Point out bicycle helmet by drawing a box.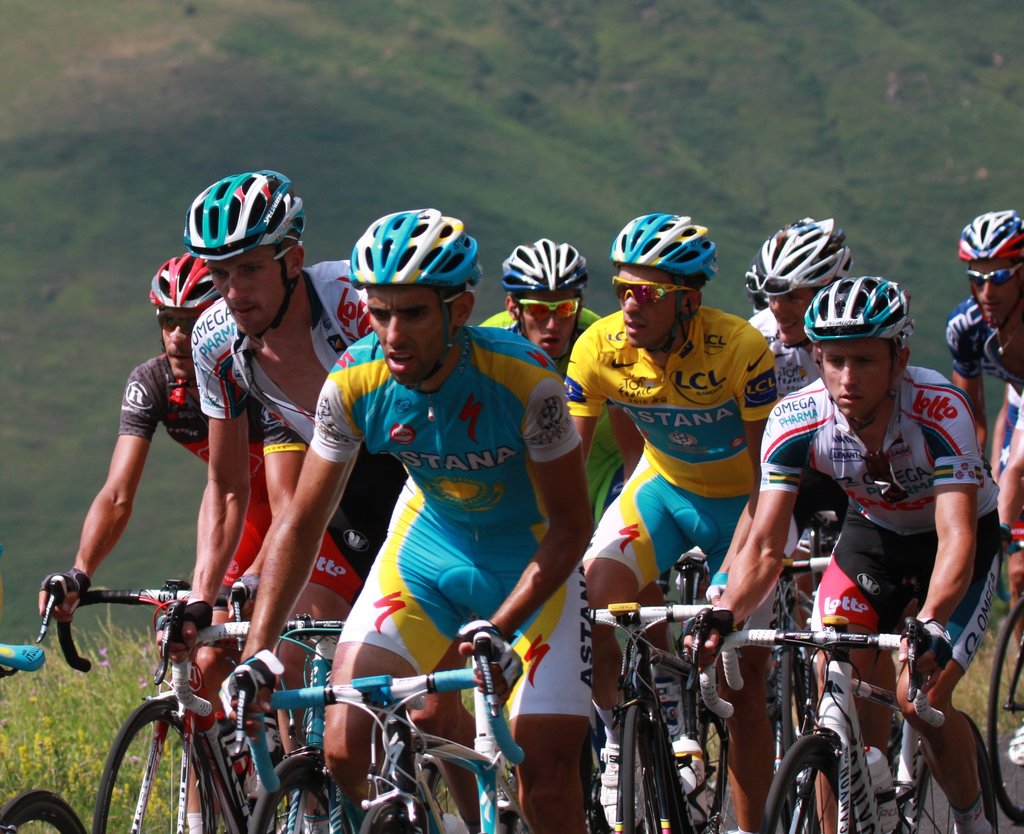
rect(812, 268, 914, 354).
